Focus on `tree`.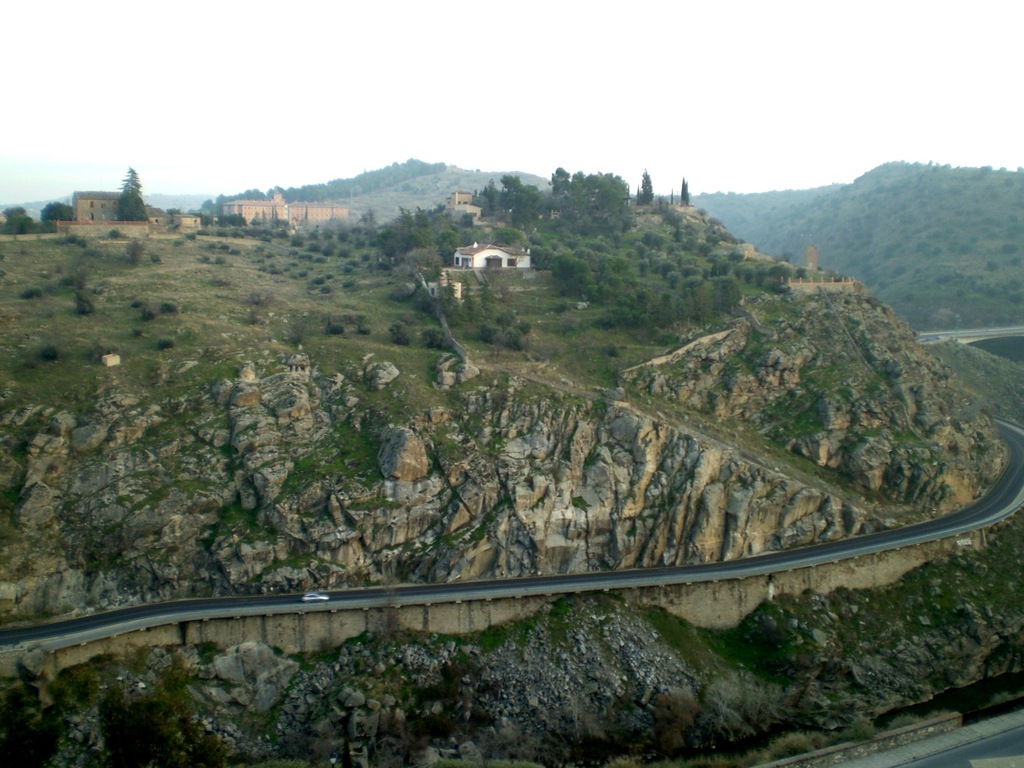
Focused at Rect(634, 234, 647, 253).
